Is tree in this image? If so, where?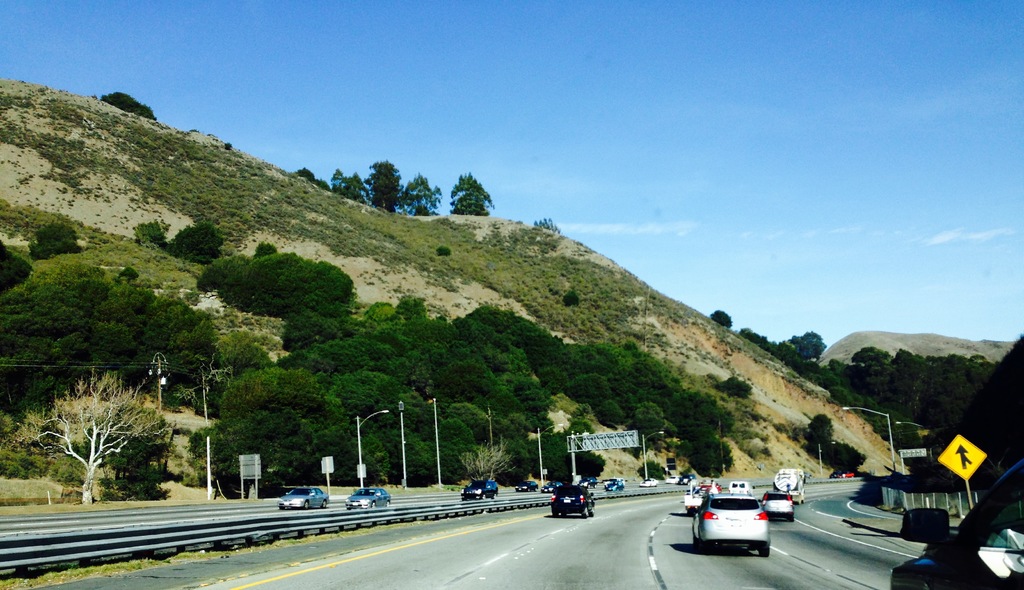
Yes, at (x1=788, y1=327, x2=824, y2=361).
